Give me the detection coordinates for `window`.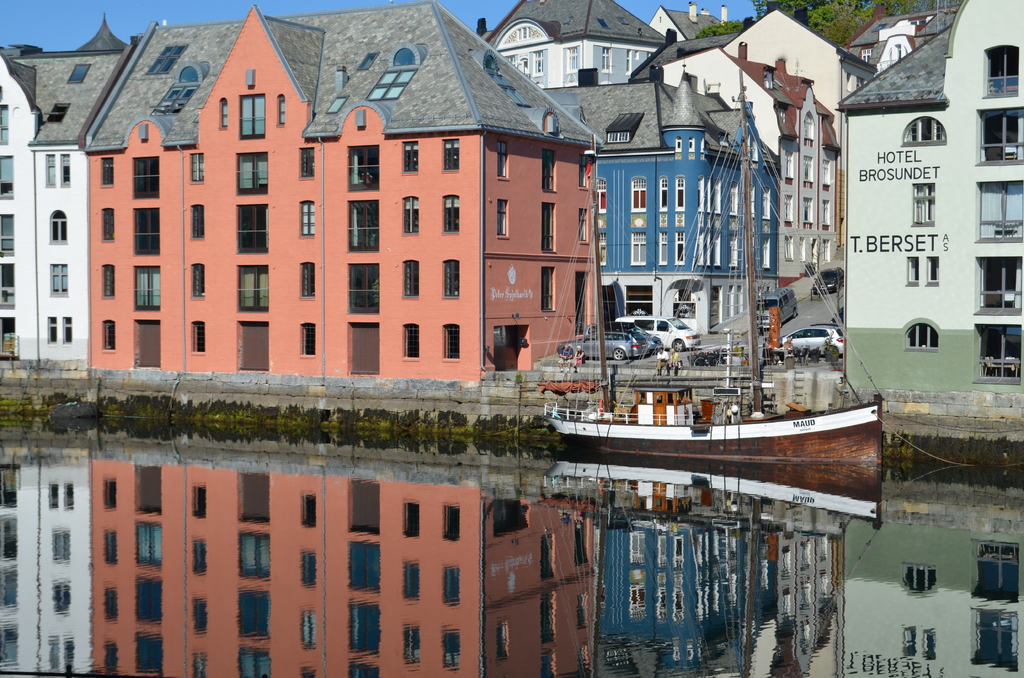
detection(975, 179, 1023, 241).
